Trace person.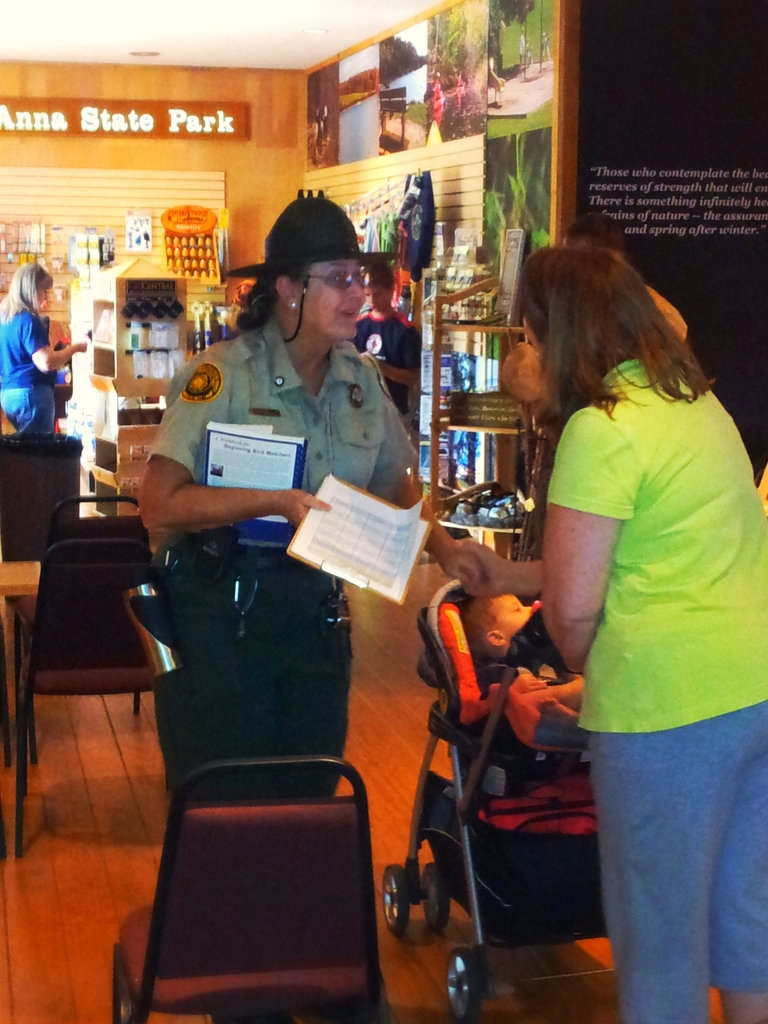
Traced to 467, 588, 560, 668.
